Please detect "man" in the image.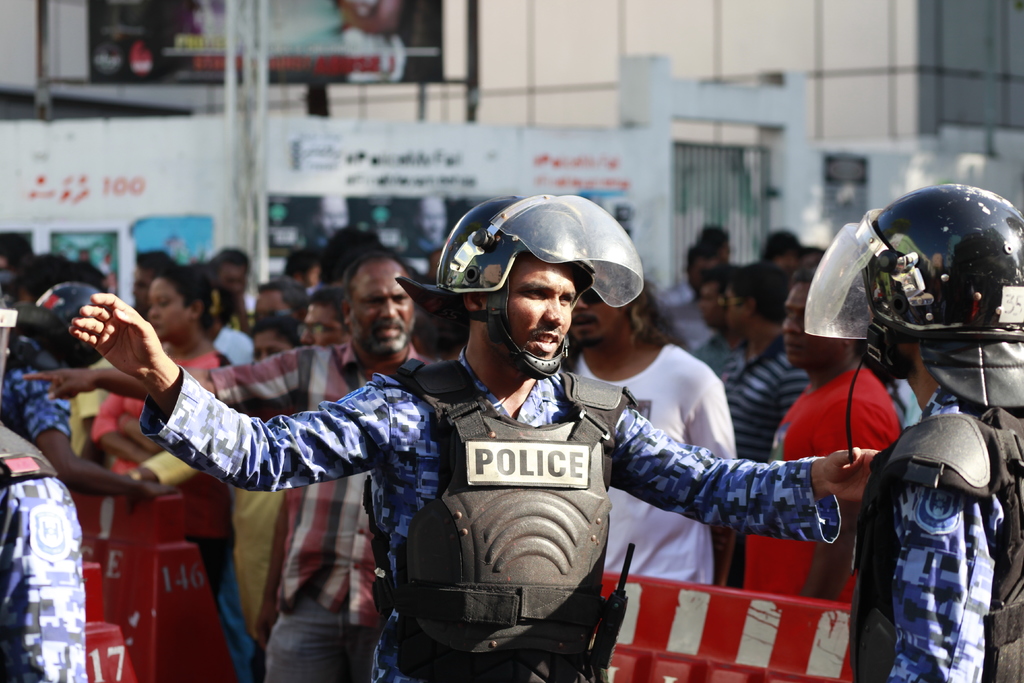
detection(560, 272, 737, 587).
